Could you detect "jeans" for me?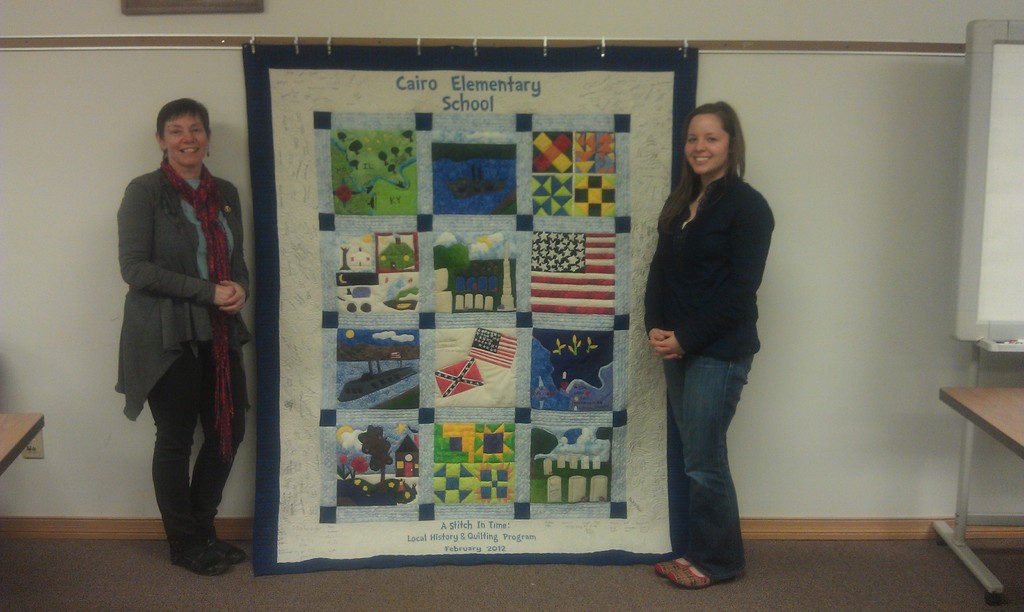
Detection result: 145:362:252:543.
